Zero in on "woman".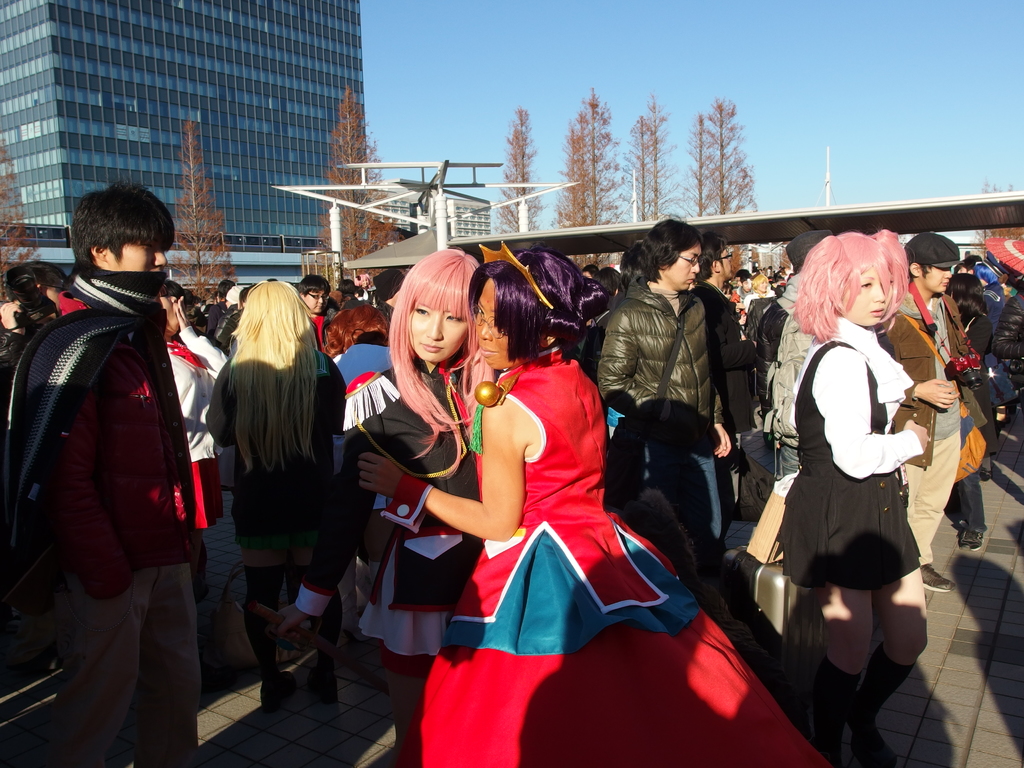
Zeroed in: detection(746, 268, 774, 316).
